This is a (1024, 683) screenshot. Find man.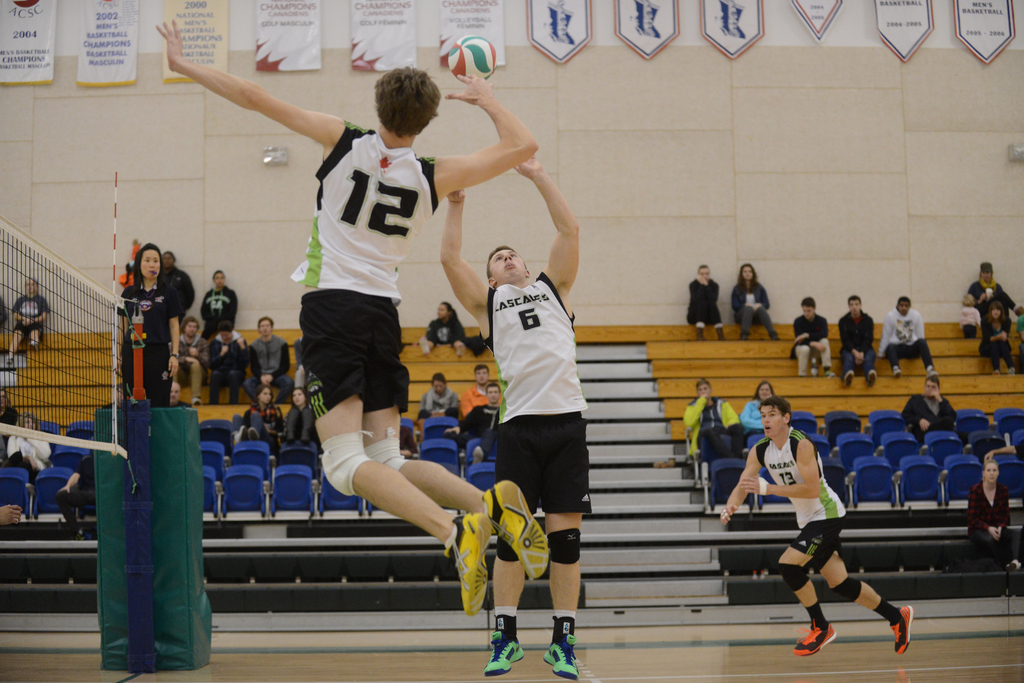
Bounding box: bbox=(243, 318, 294, 406).
